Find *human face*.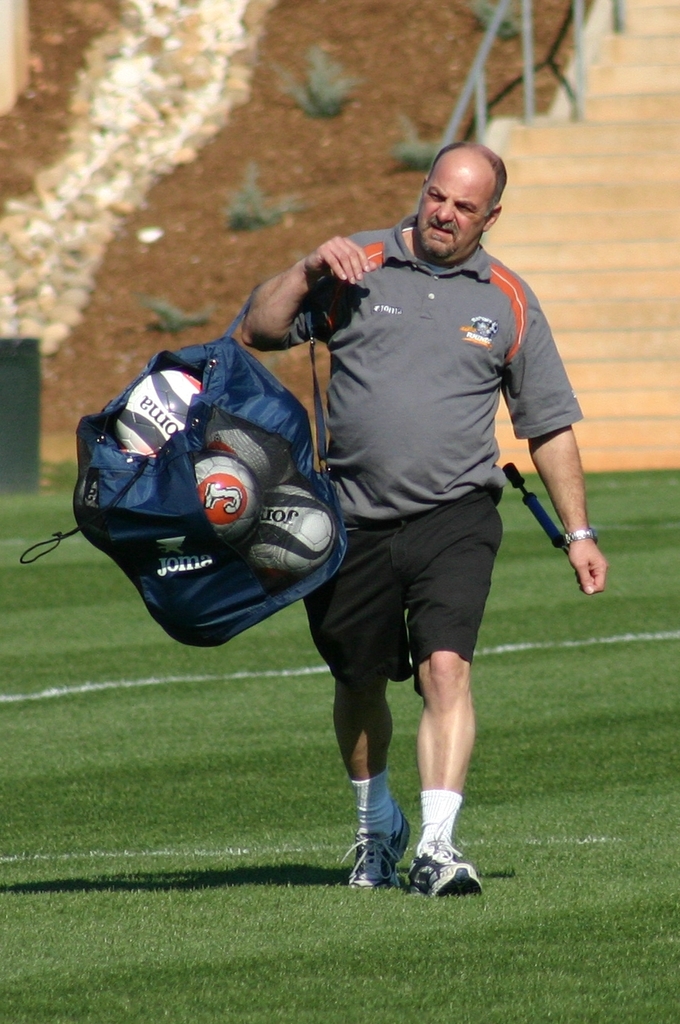
bbox=[420, 151, 485, 270].
